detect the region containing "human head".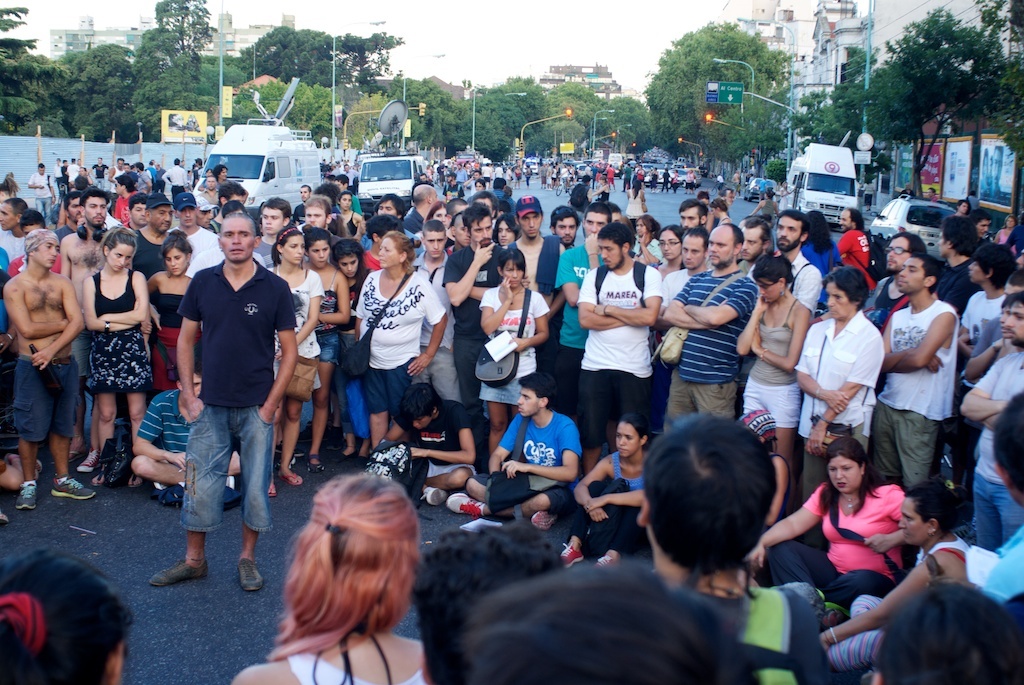
locate(514, 375, 562, 423).
